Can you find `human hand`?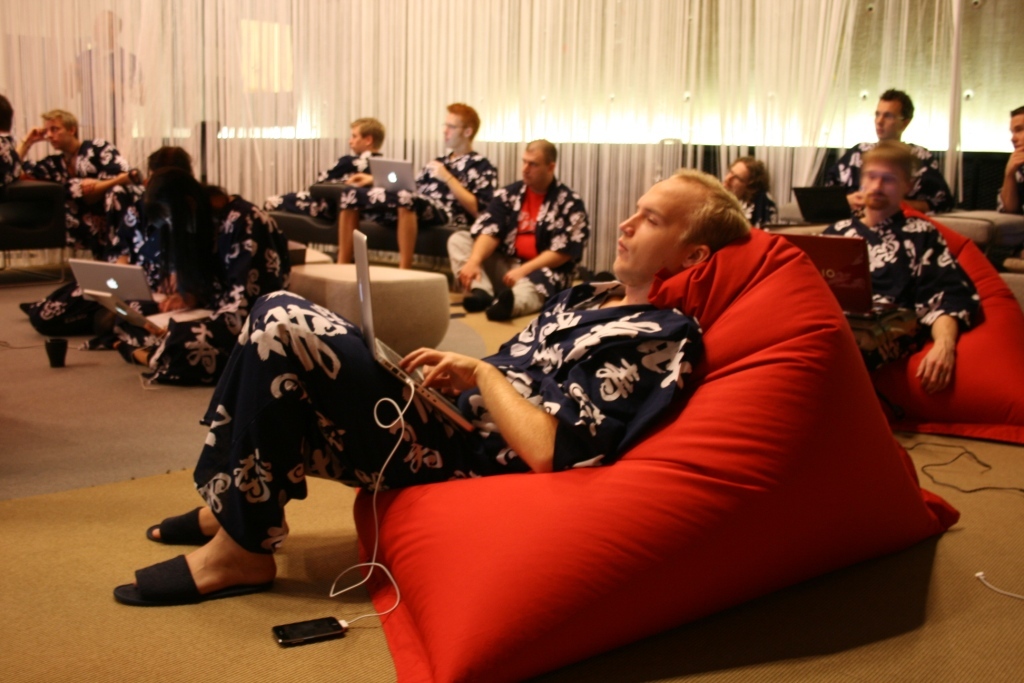
Yes, bounding box: BBox(347, 172, 376, 185).
